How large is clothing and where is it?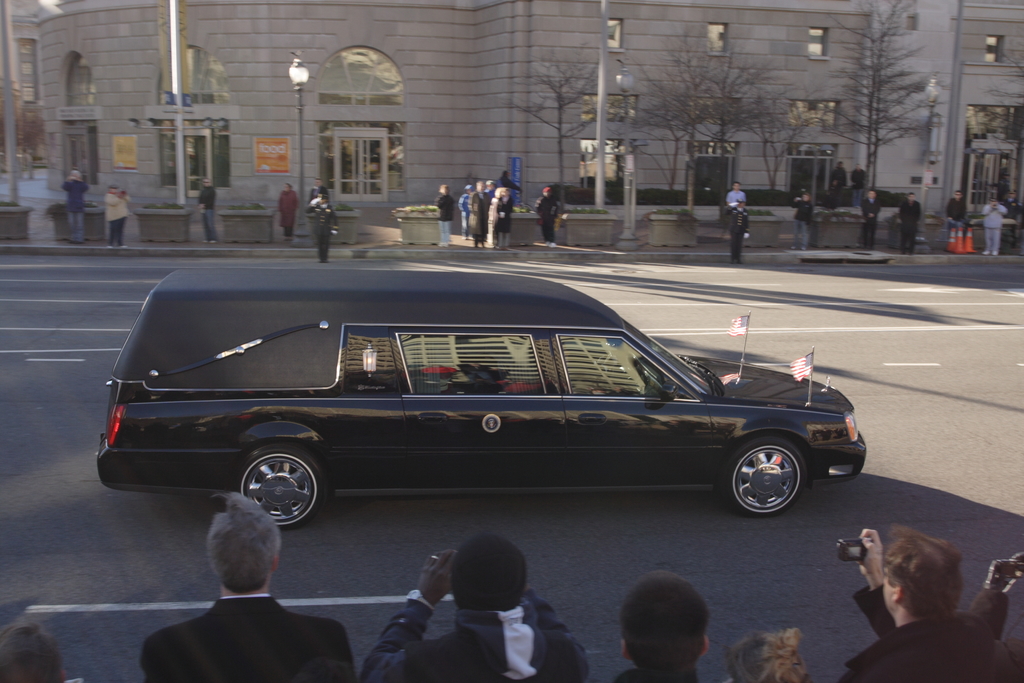
Bounding box: pyautogui.locateOnScreen(536, 193, 557, 243).
